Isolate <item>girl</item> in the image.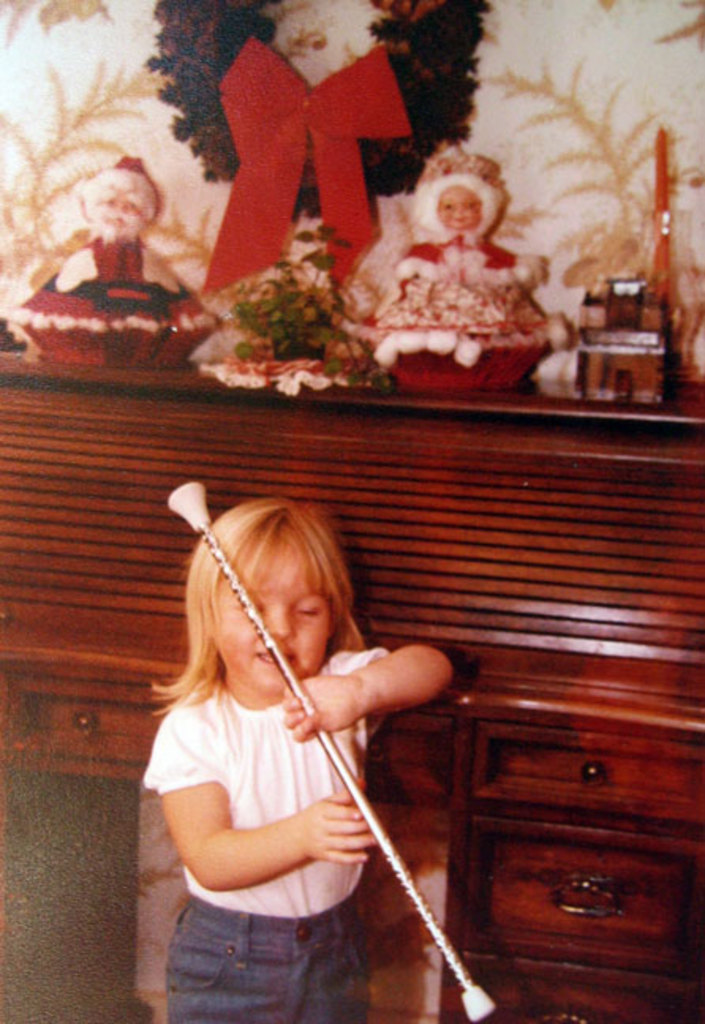
Isolated region: 354, 147, 563, 389.
